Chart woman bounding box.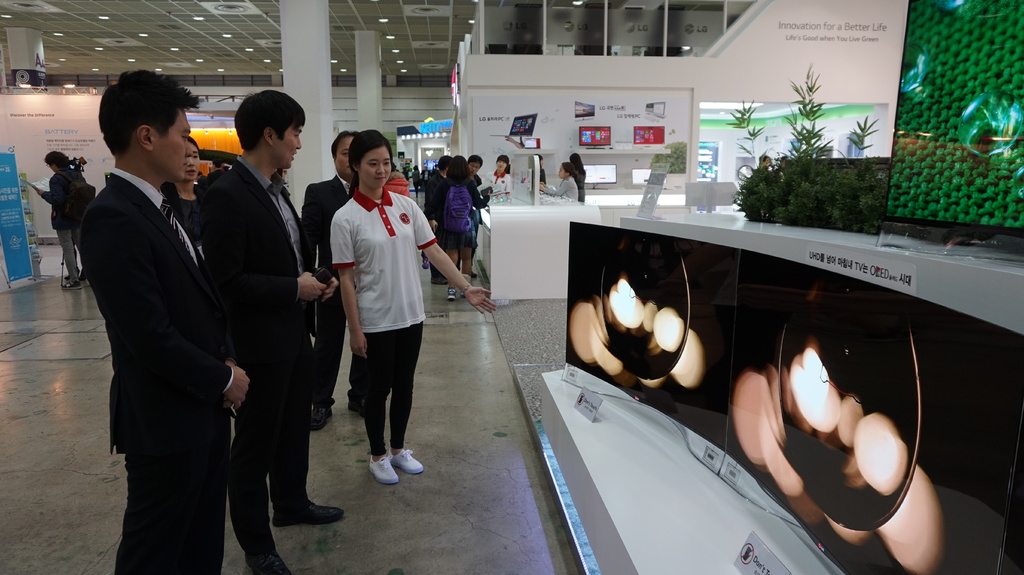
Charted: x1=315 y1=144 x2=434 y2=486.
